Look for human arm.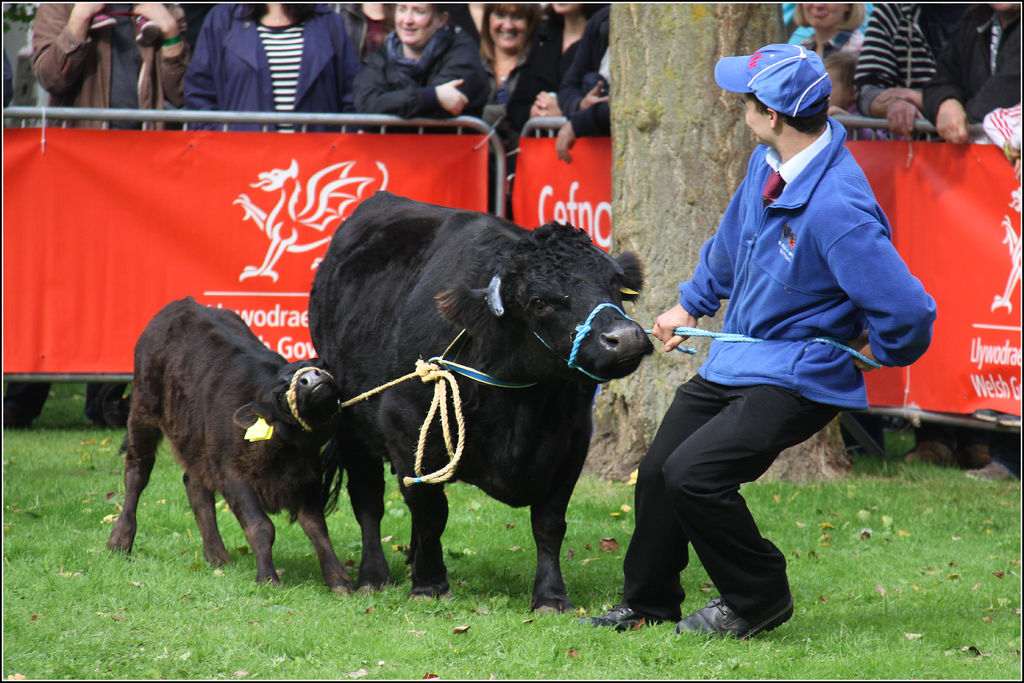
Found: [left=664, top=184, right=744, bottom=347].
